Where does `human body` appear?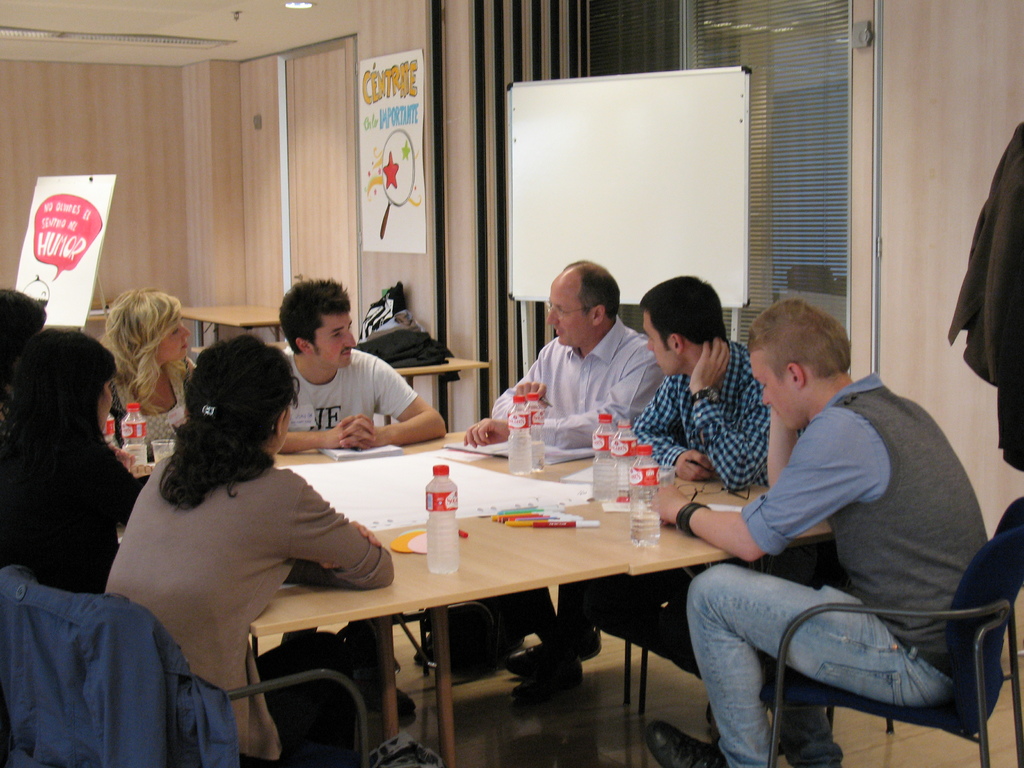
Appears at box=[644, 372, 997, 767].
